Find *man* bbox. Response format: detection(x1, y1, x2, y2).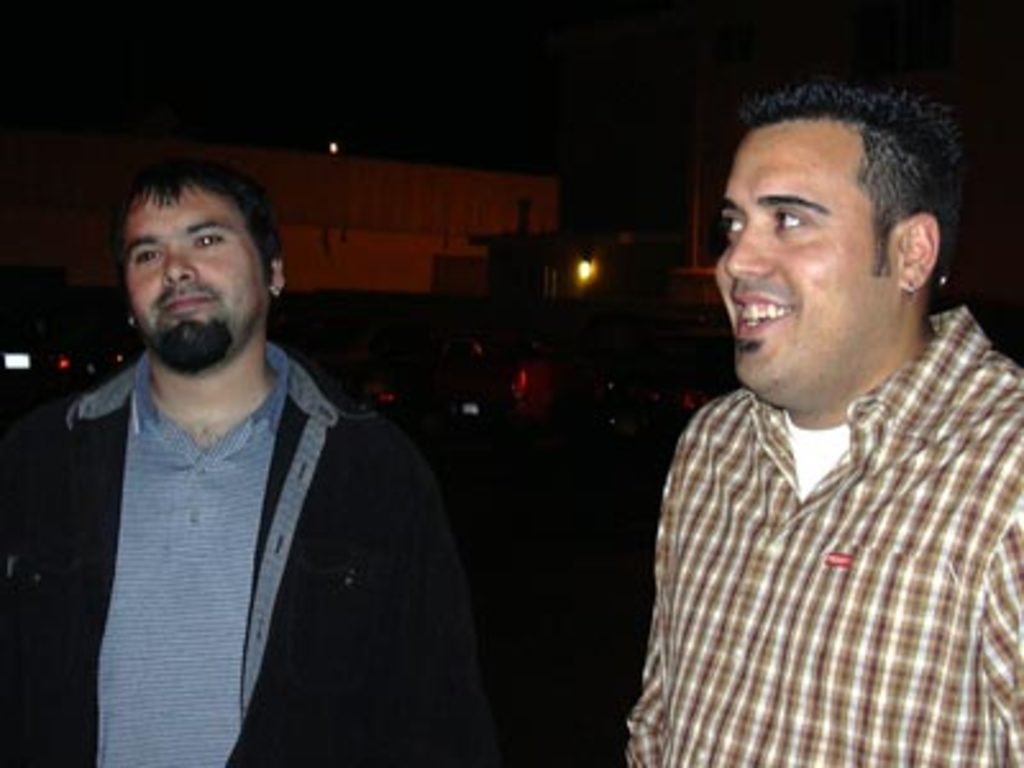
detection(26, 133, 492, 767).
